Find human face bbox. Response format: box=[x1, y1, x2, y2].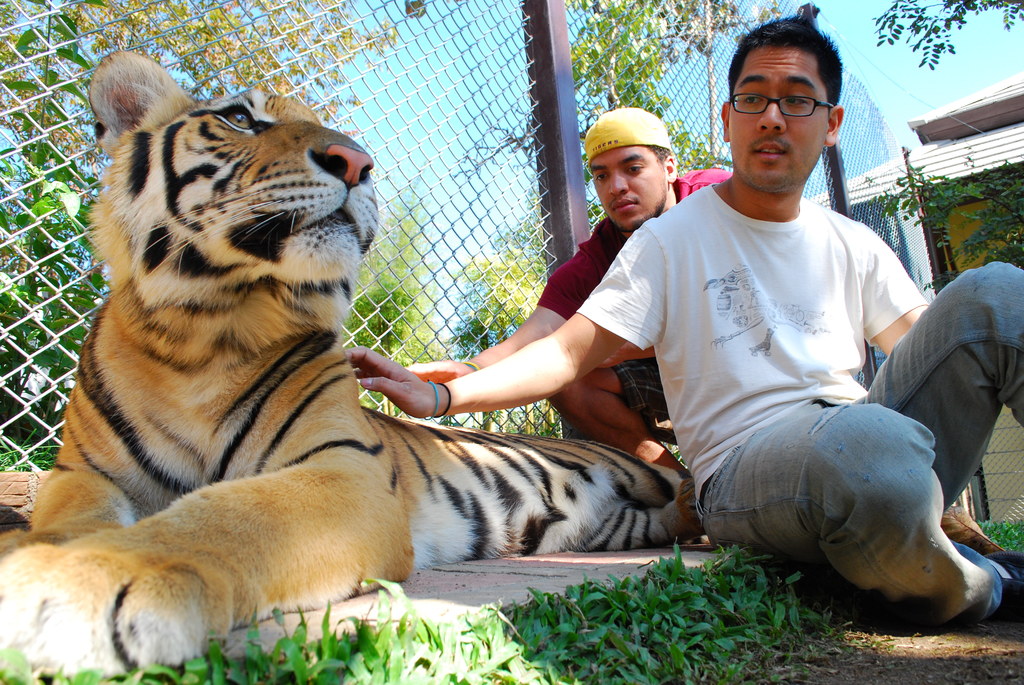
box=[728, 43, 831, 193].
